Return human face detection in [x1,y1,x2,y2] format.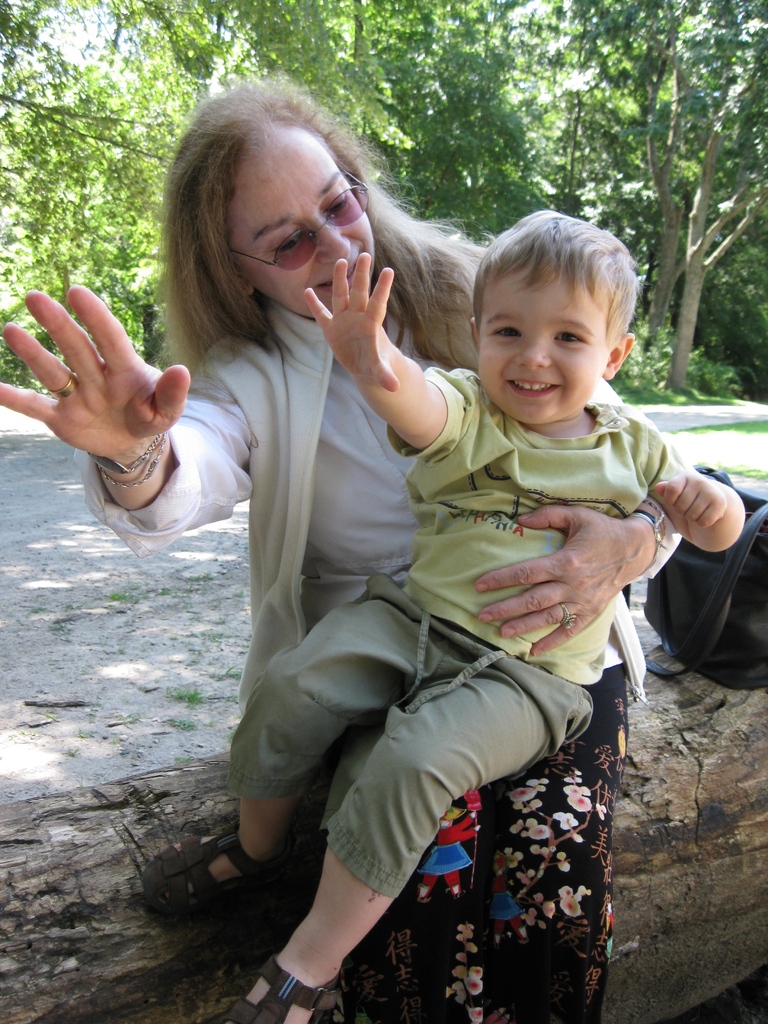
[223,134,384,319].
